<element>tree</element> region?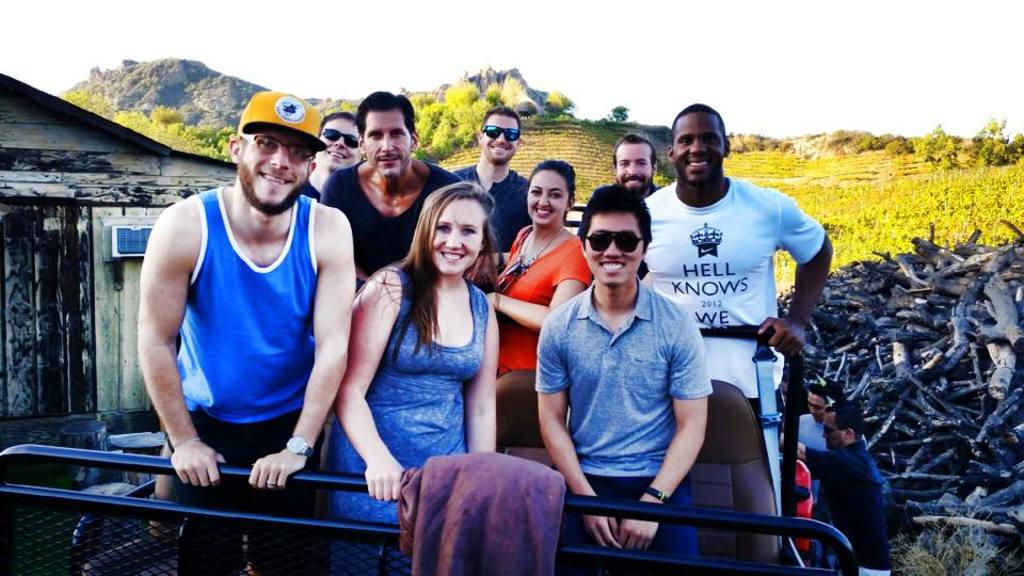
(971, 113, 1023, 163)
